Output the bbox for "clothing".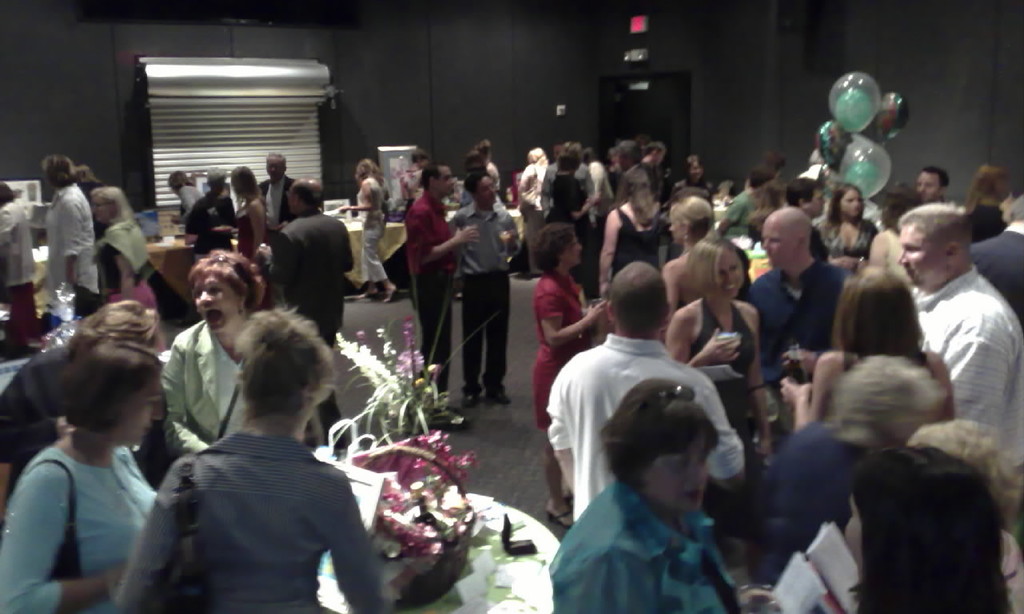
[161, 313, 265, 453].
